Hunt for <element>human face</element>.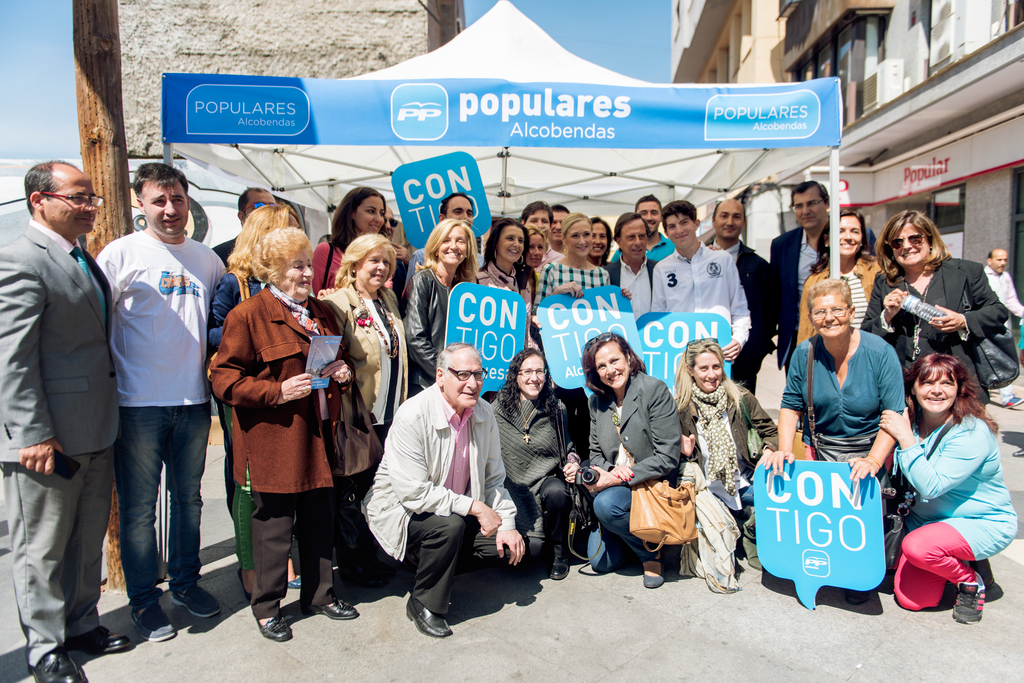
Hunted down at region(664, 207, 696, 245).
